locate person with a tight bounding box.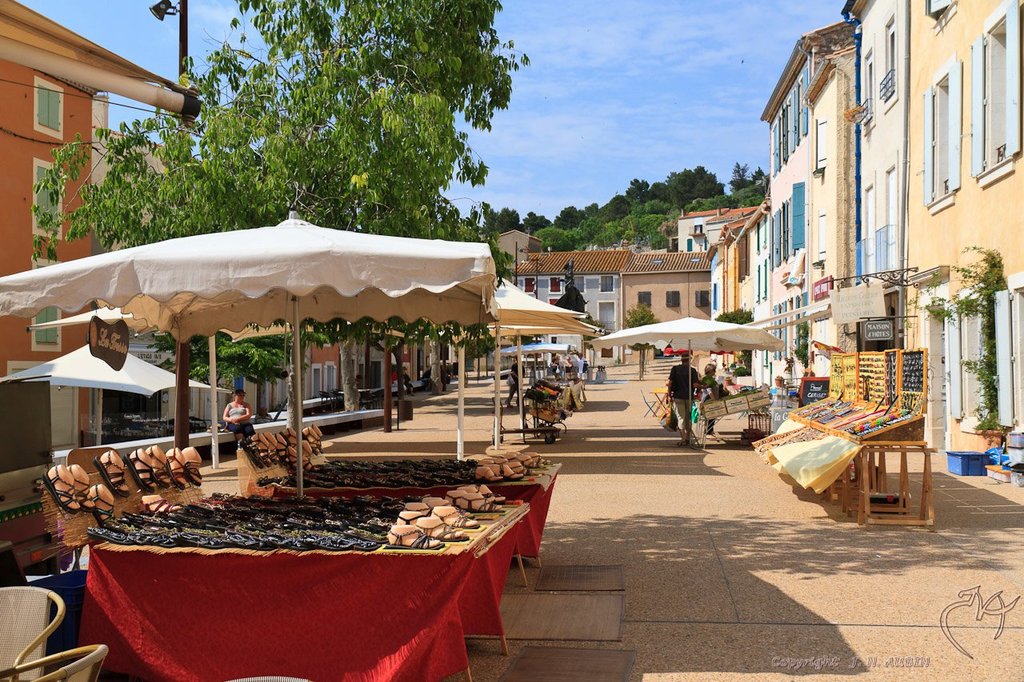
bbox(662, 357, 703, 445).
